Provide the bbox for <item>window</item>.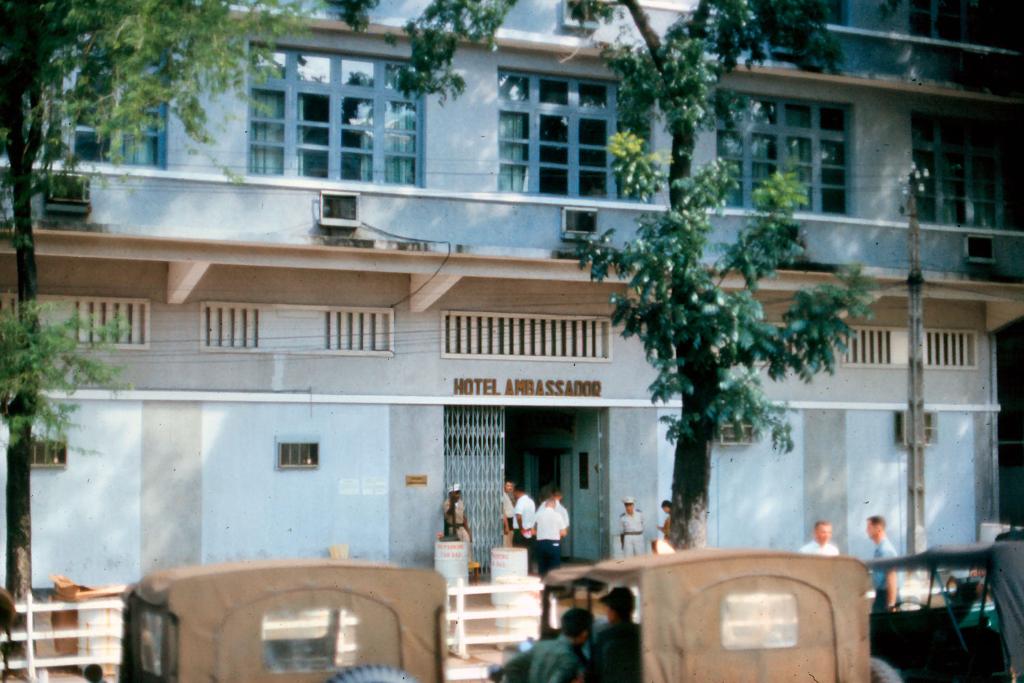
[x1=249, y1=42, x2=432, y2=191].
